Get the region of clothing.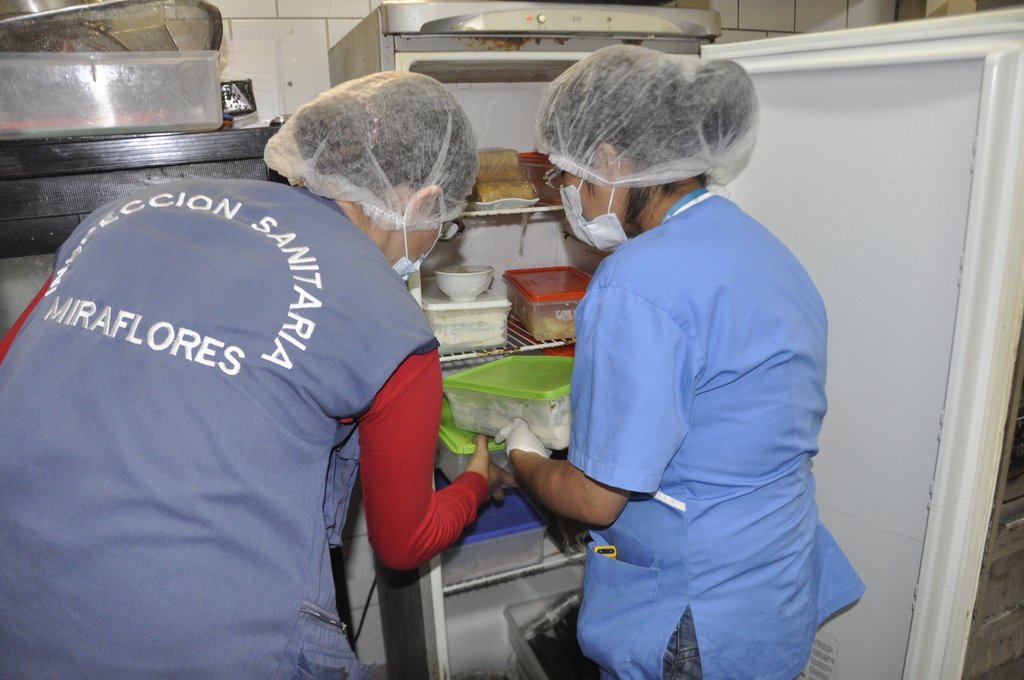
<box>0,182,490,679</box>.
